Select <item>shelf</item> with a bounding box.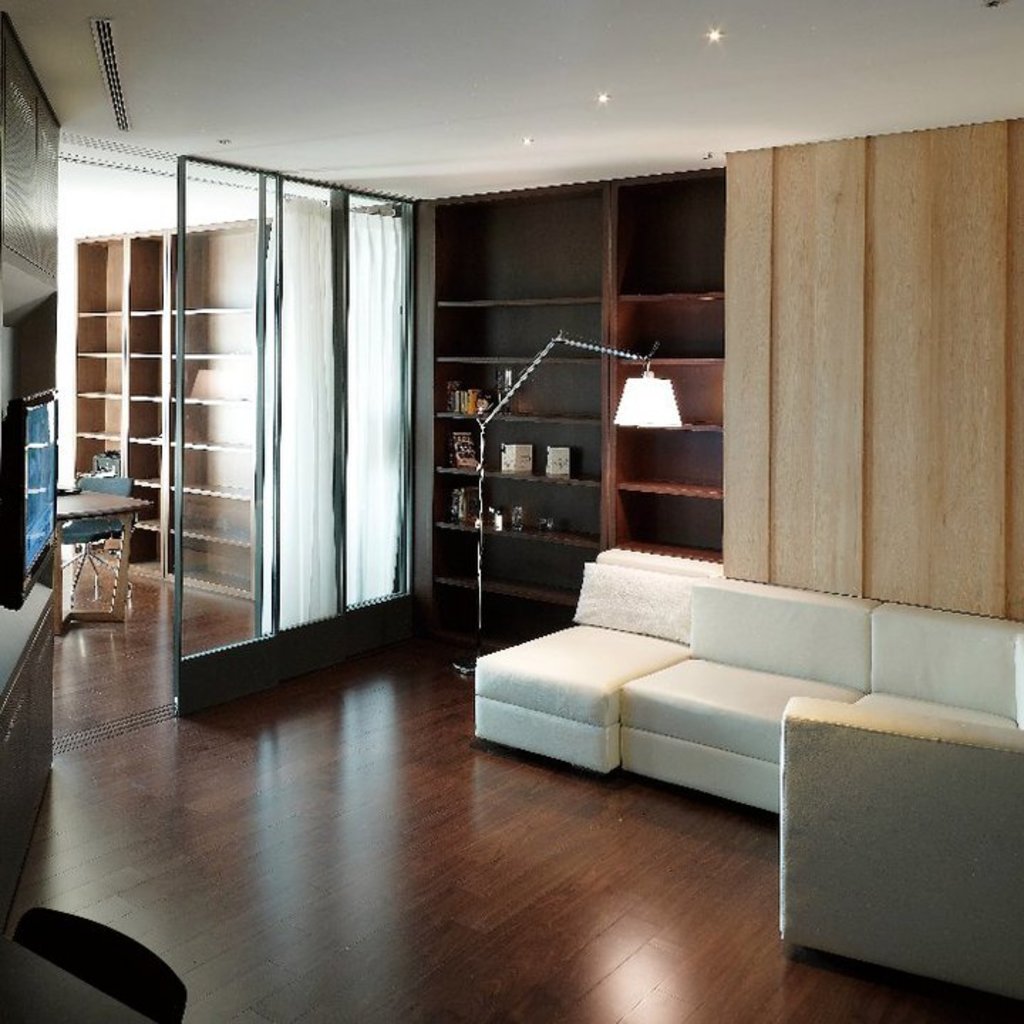
detection(402, 158, 735, 313).
